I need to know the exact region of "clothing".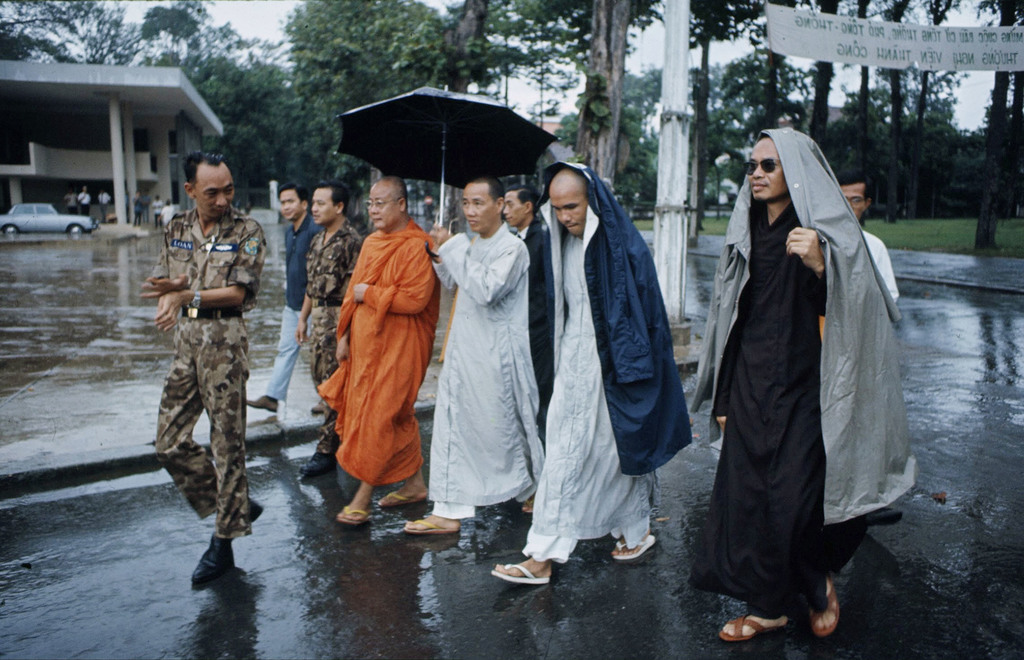
Region: [x1=63, y1=189, x2=79, y2=216].
